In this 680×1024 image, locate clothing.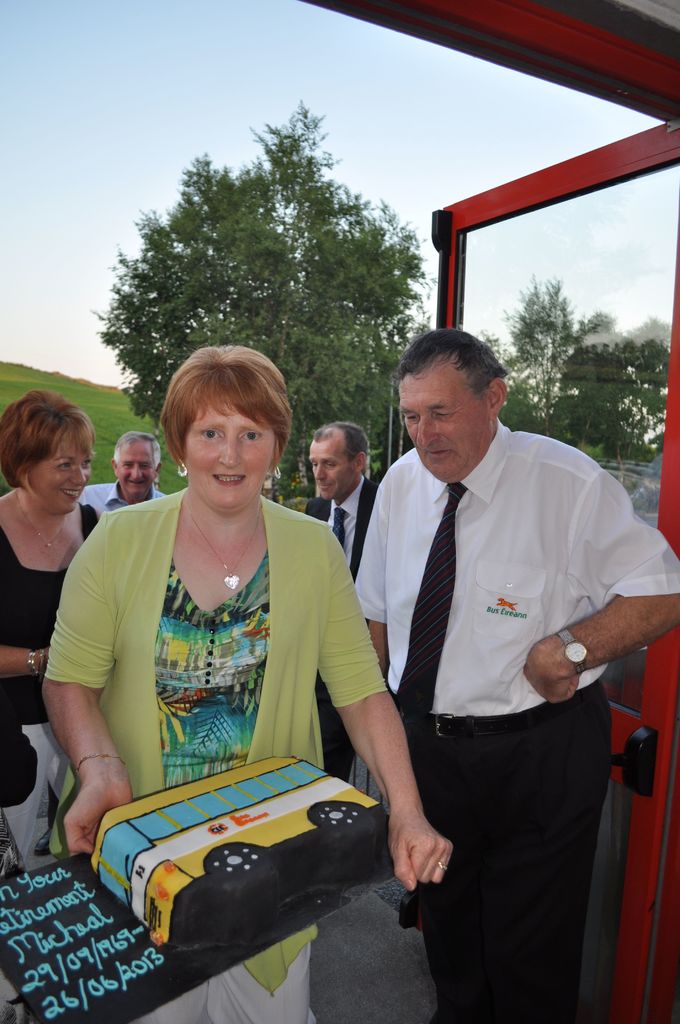
Bounding box: <region>353, 413, 679, 1023</region>.
